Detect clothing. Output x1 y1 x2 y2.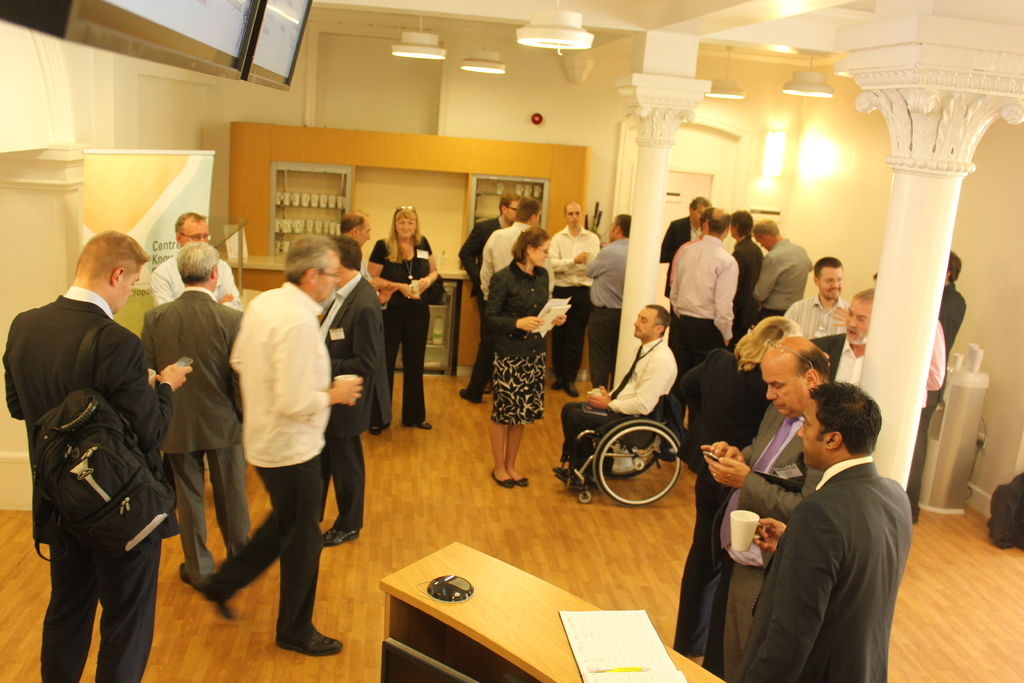
480 259 550 420.
